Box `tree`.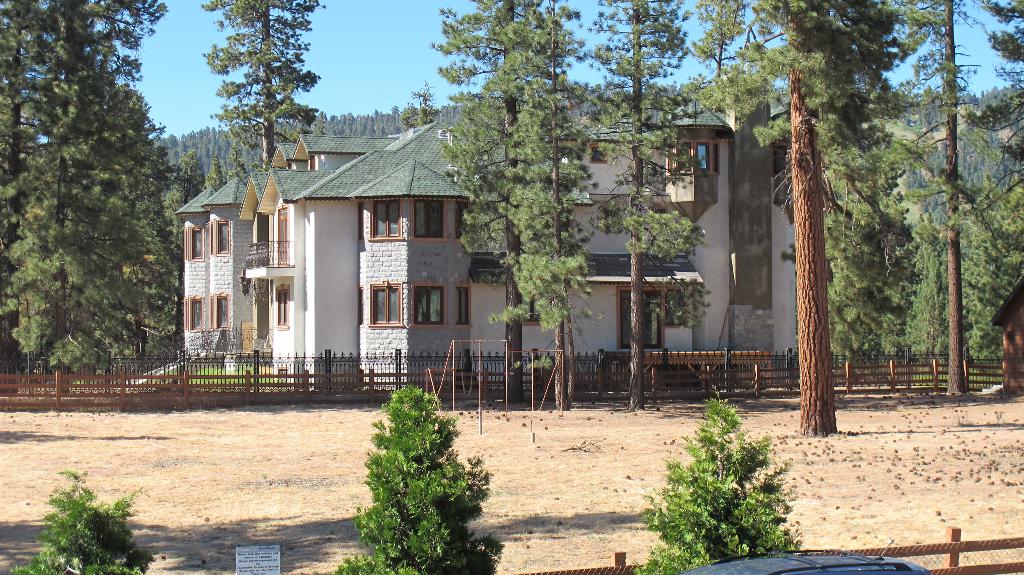
22,22,173,396.
